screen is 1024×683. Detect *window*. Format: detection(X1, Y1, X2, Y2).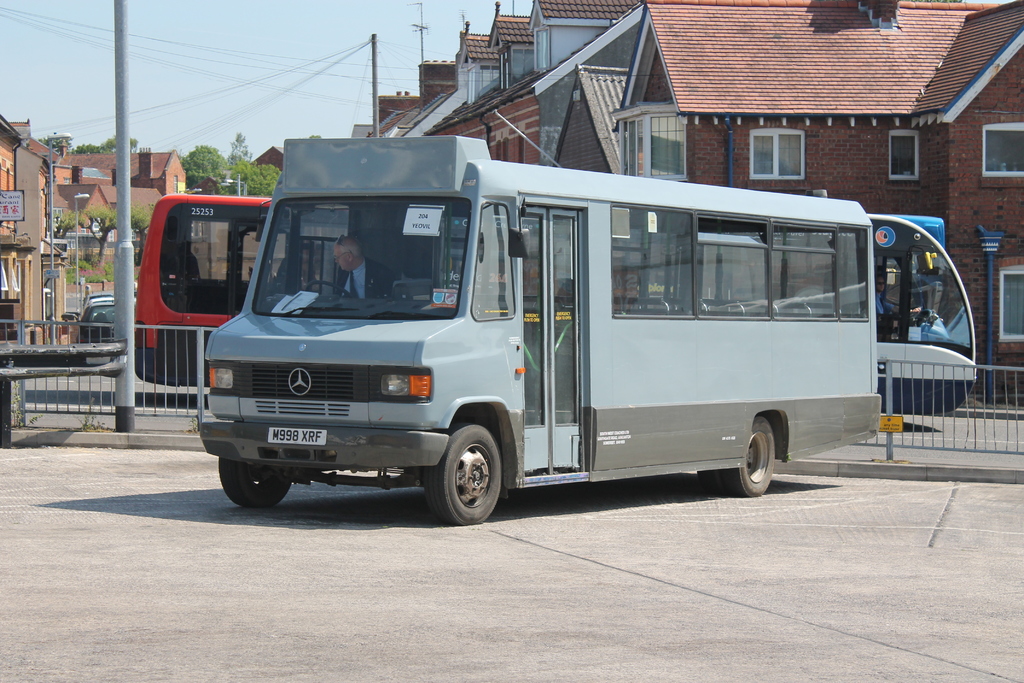
detection(979, 122, 1023, 174).
